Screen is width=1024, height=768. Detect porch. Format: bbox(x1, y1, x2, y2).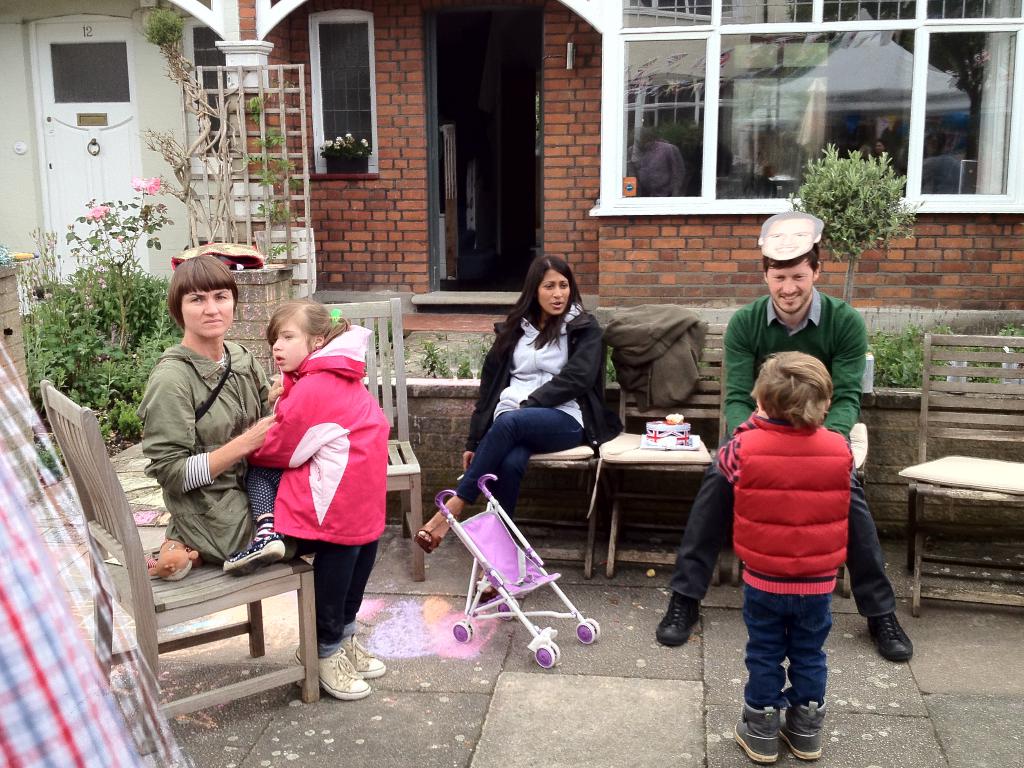
bbox(180, 259, 1023, 559).
